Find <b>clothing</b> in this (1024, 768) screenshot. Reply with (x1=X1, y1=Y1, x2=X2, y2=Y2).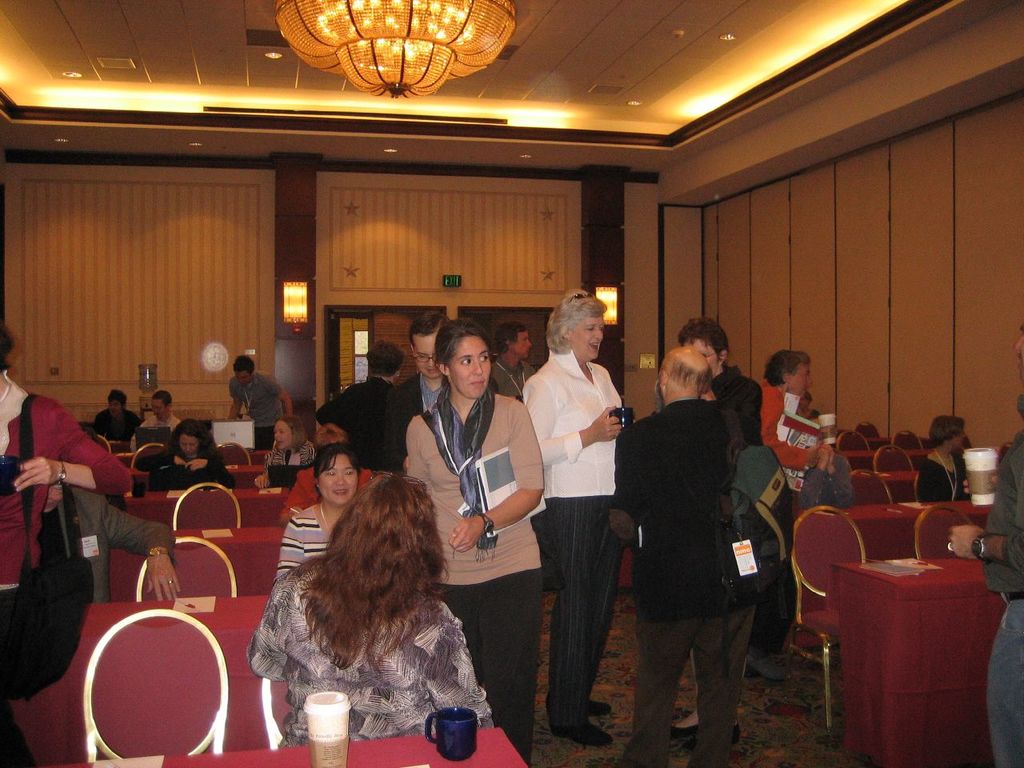
(x1=614, y1=392, x2=758, y2=767).
